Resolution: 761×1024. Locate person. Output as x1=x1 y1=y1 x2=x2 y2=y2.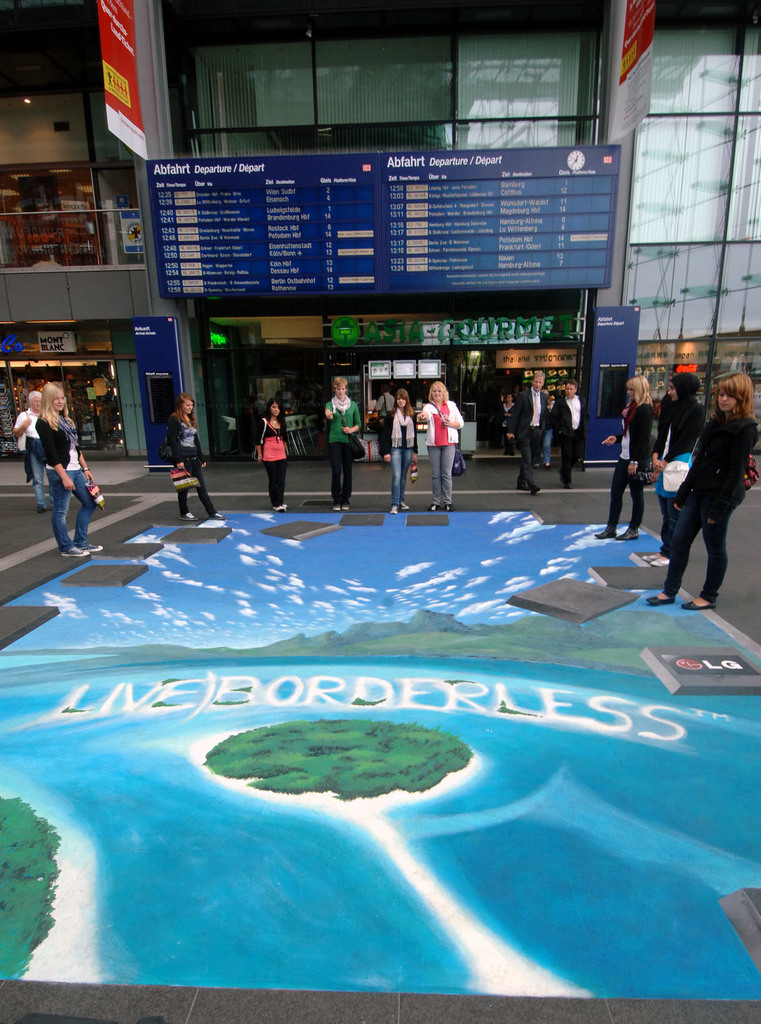
x1=655 y1=365 x2=707 y2=552.
